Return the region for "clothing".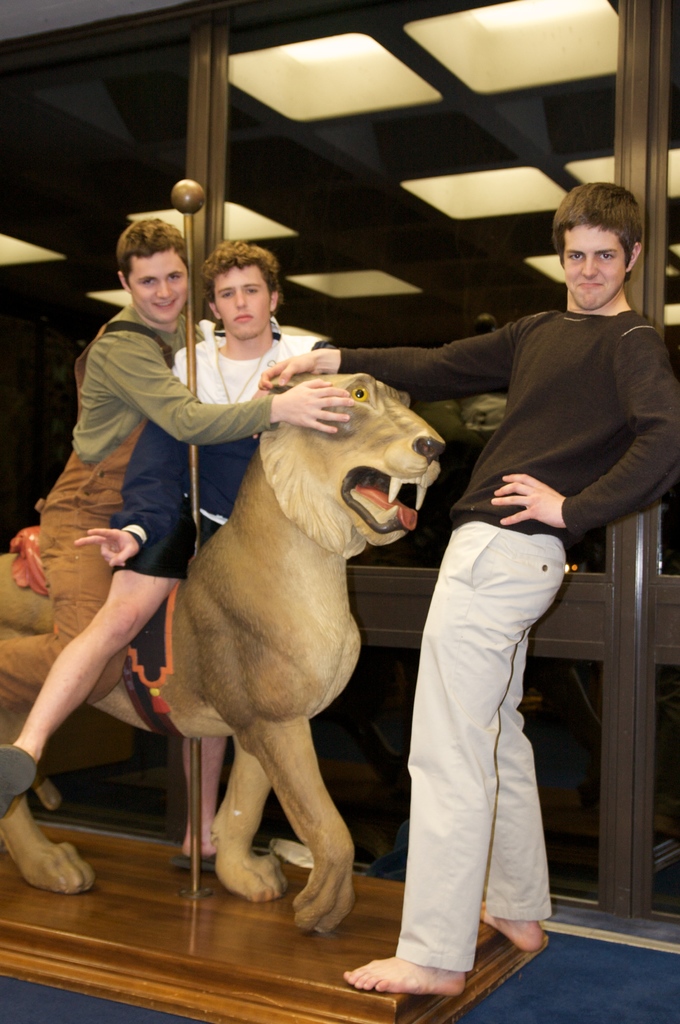
pyautogui.locateOnScreen(0, 305, 277, 715).
